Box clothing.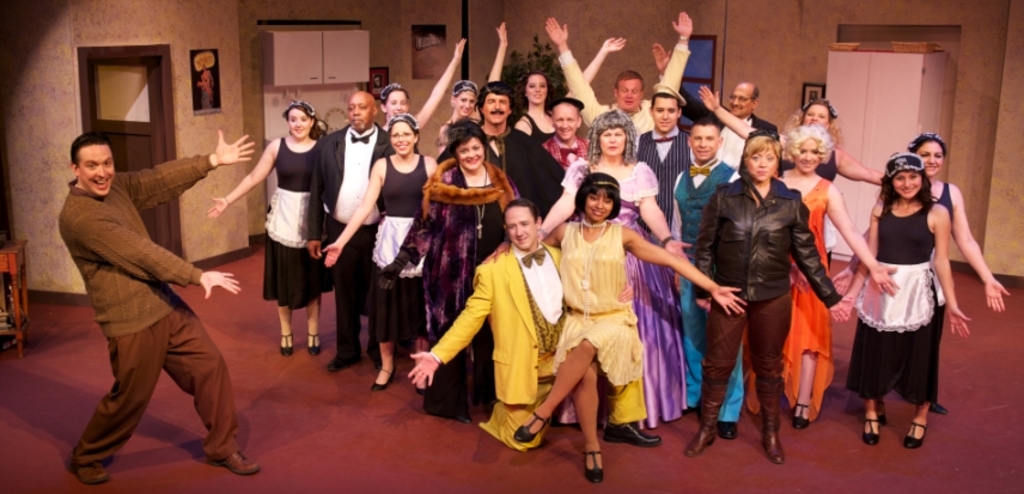
locate(494, 118, 587, 214).
